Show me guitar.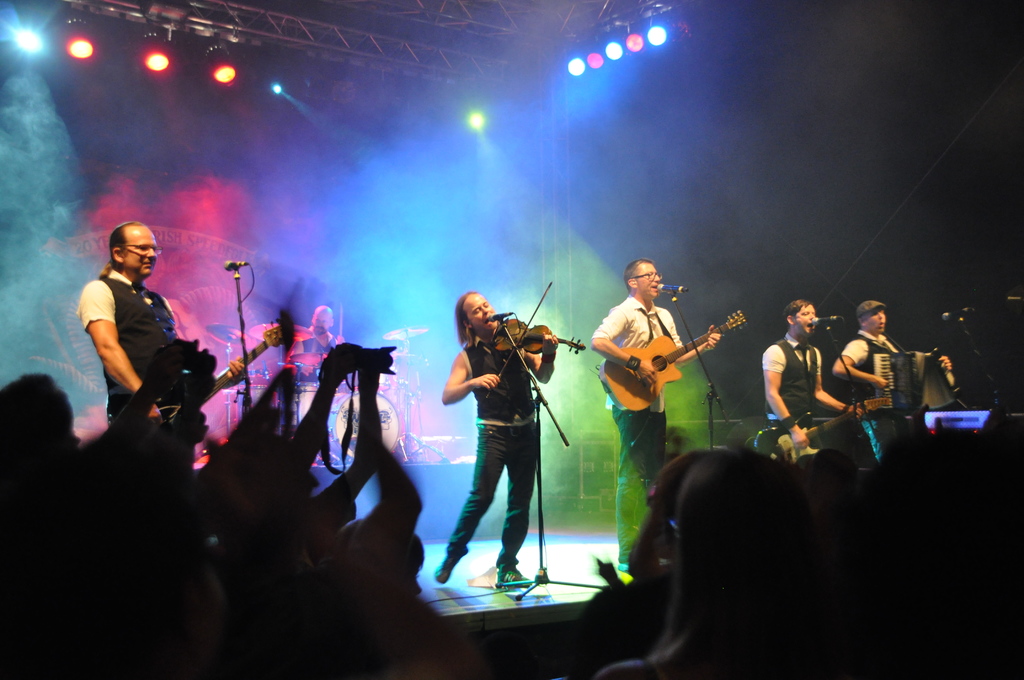
guitar is here: Rect(748, 398, 888, 470).
